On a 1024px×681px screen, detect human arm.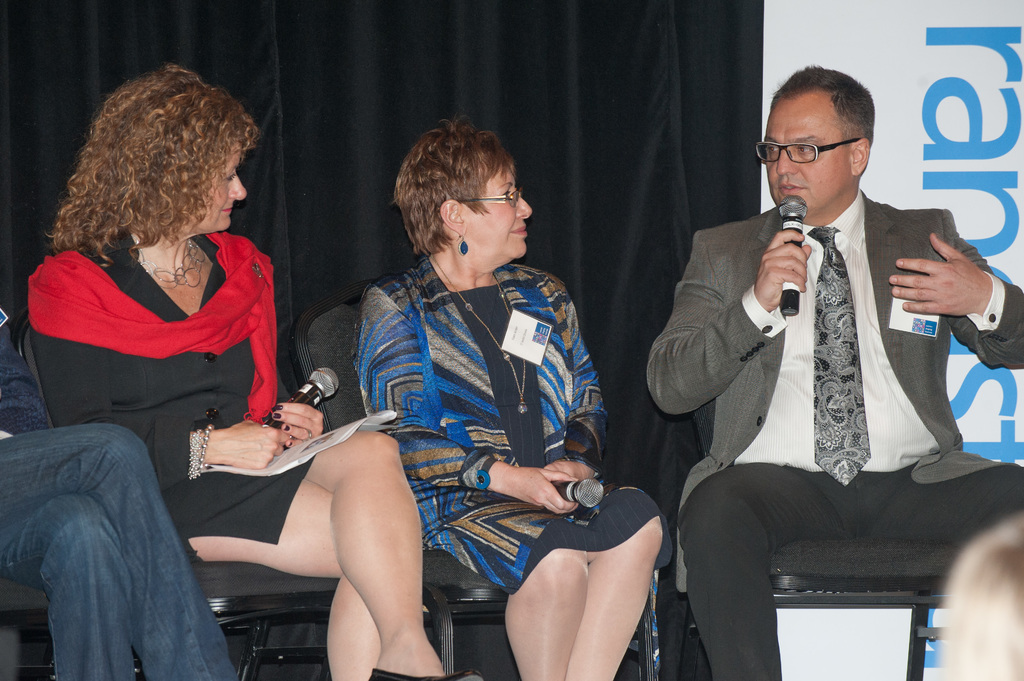
l=897, t=216, r=1002, b=368.
